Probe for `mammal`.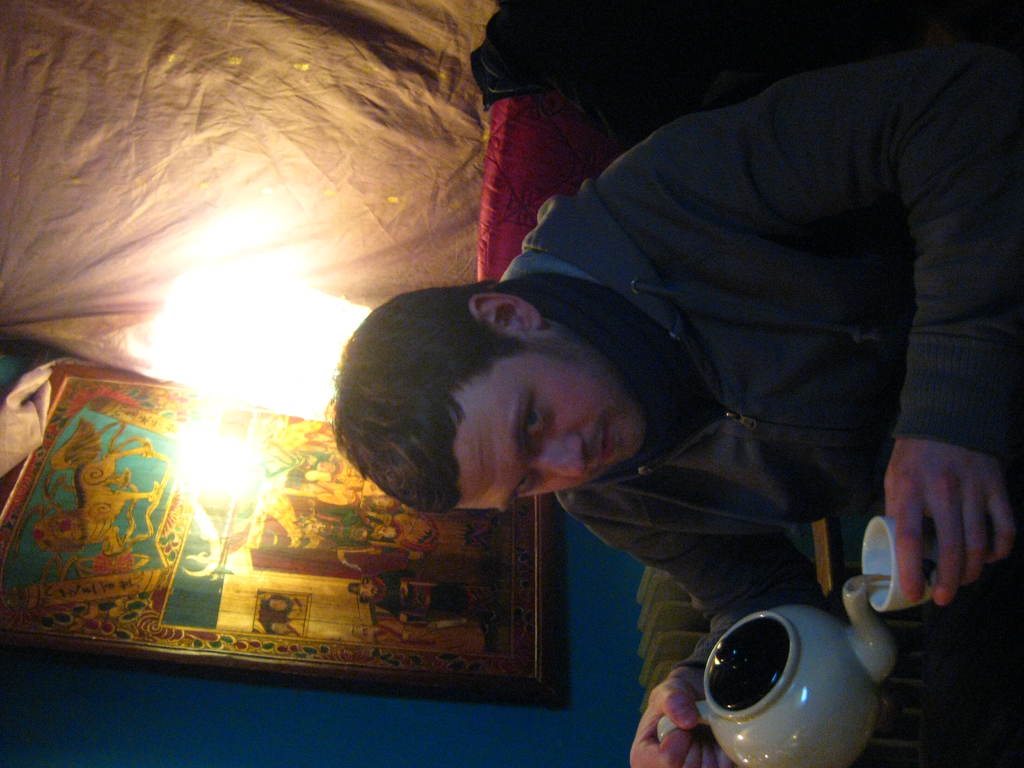
Probe result: [left=372, top=516, right=499, bottom=564].
